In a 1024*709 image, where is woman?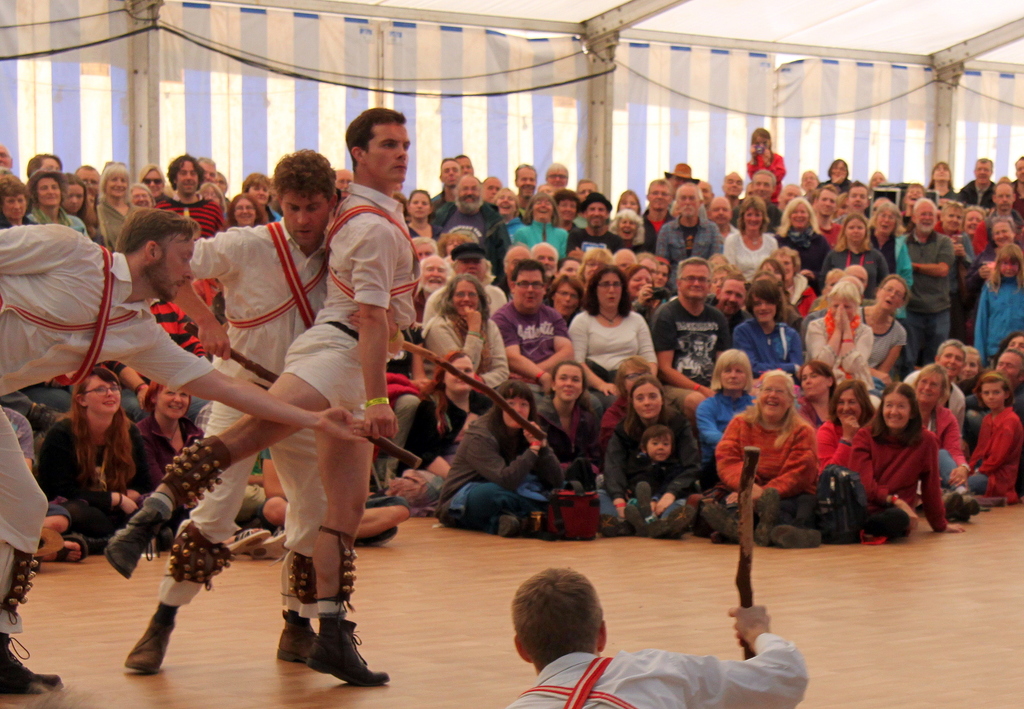
box=[543, 262, 602, 324].
